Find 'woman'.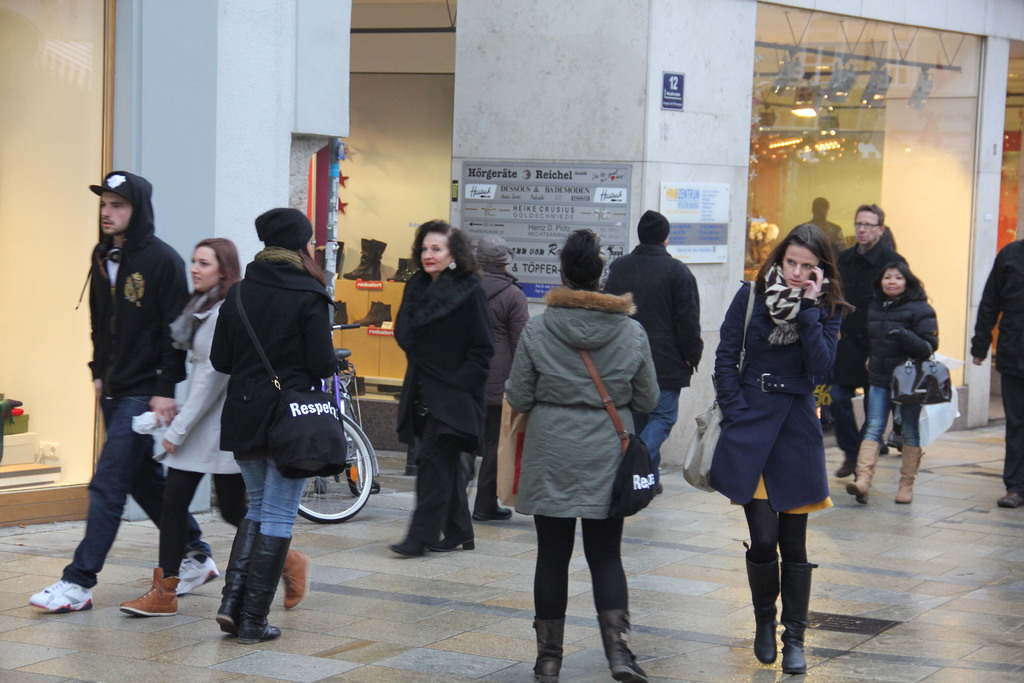
[388, 217, 486, 555].
